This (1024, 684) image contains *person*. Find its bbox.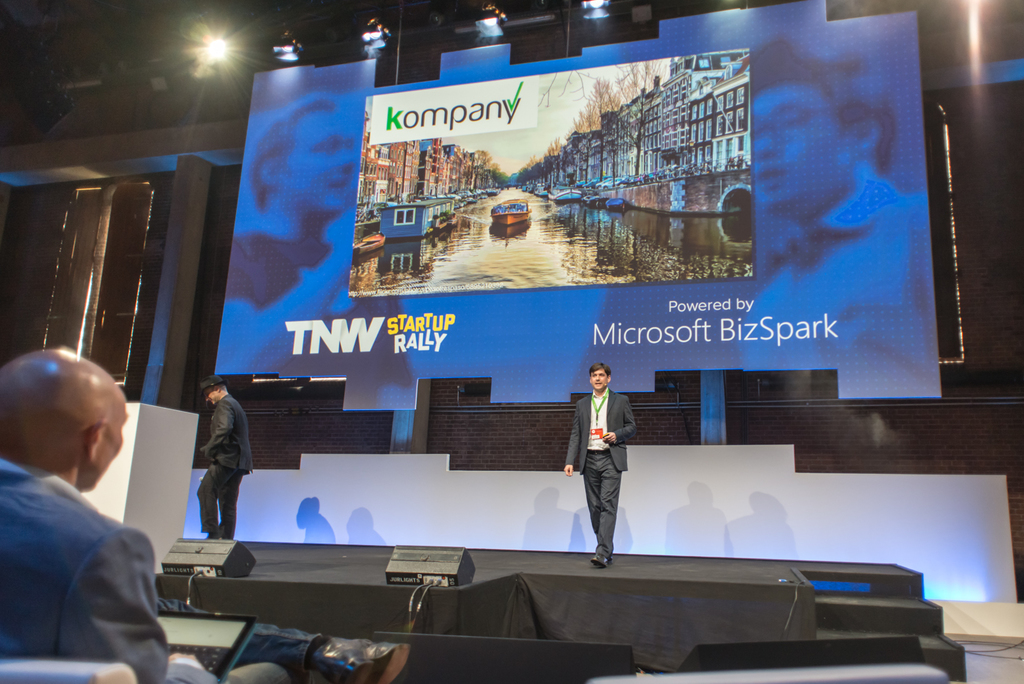
[left=2, top=348, right=218, bottom=683].
